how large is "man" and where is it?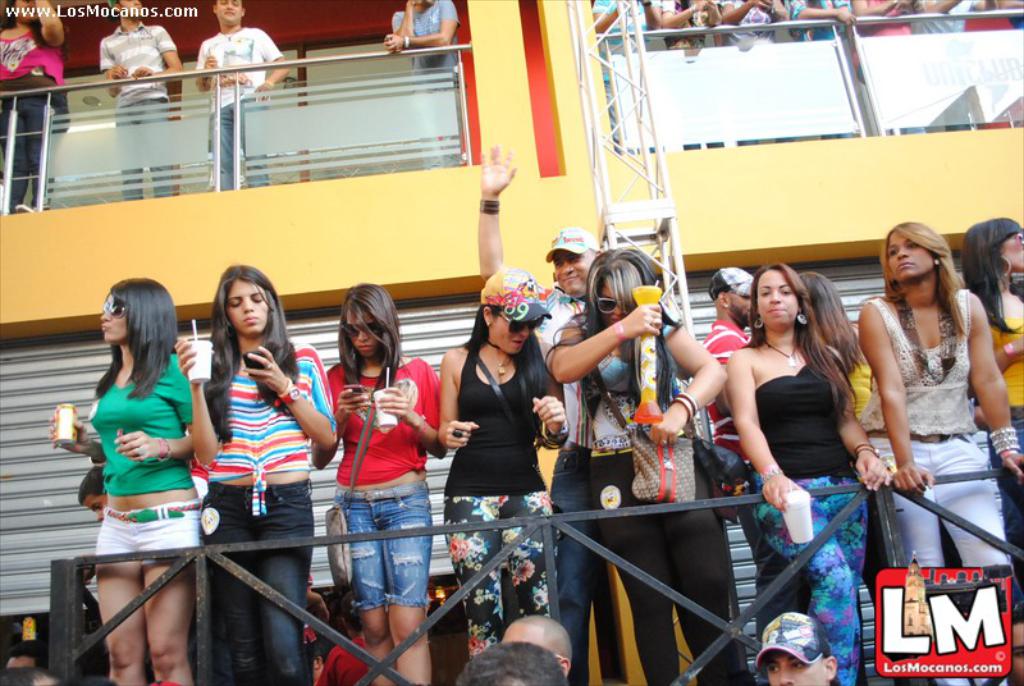
Bounding box: <region>100, 0, 187, 198</region>.
